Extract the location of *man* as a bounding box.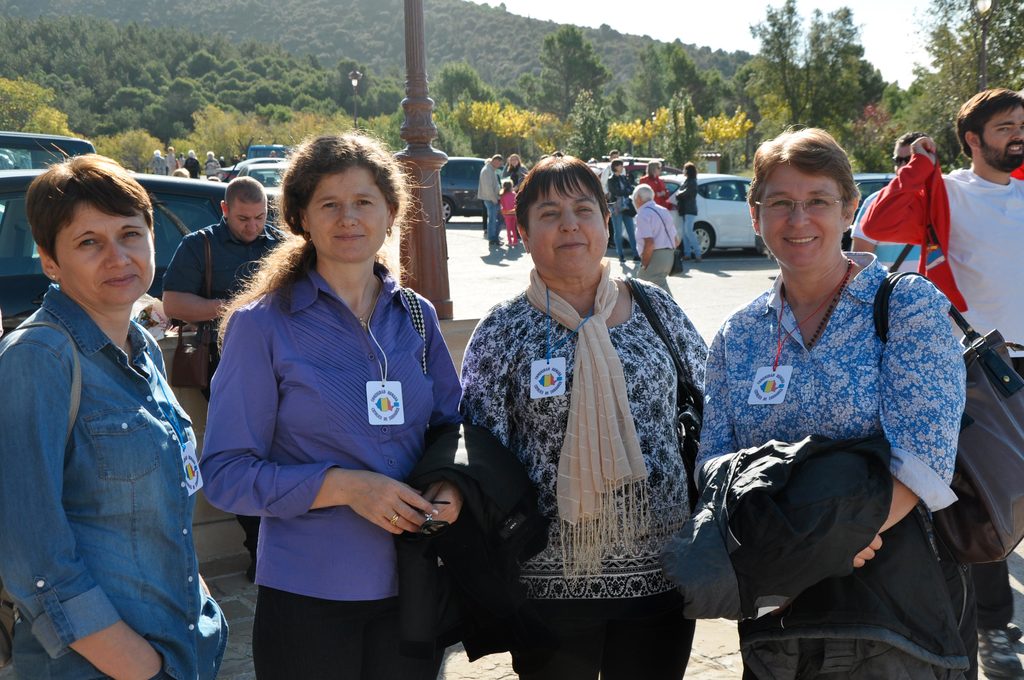
BBox(8, 139, 225, 672).
